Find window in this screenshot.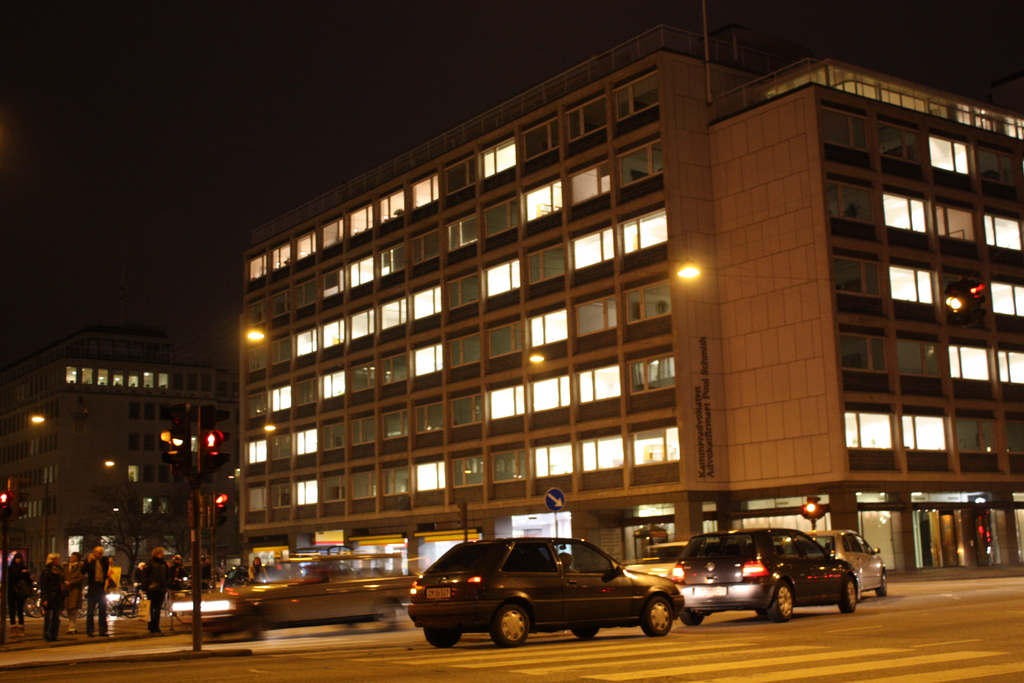
The bounding box for window is [x1=890, y1=265, x2=935, y2=304].
